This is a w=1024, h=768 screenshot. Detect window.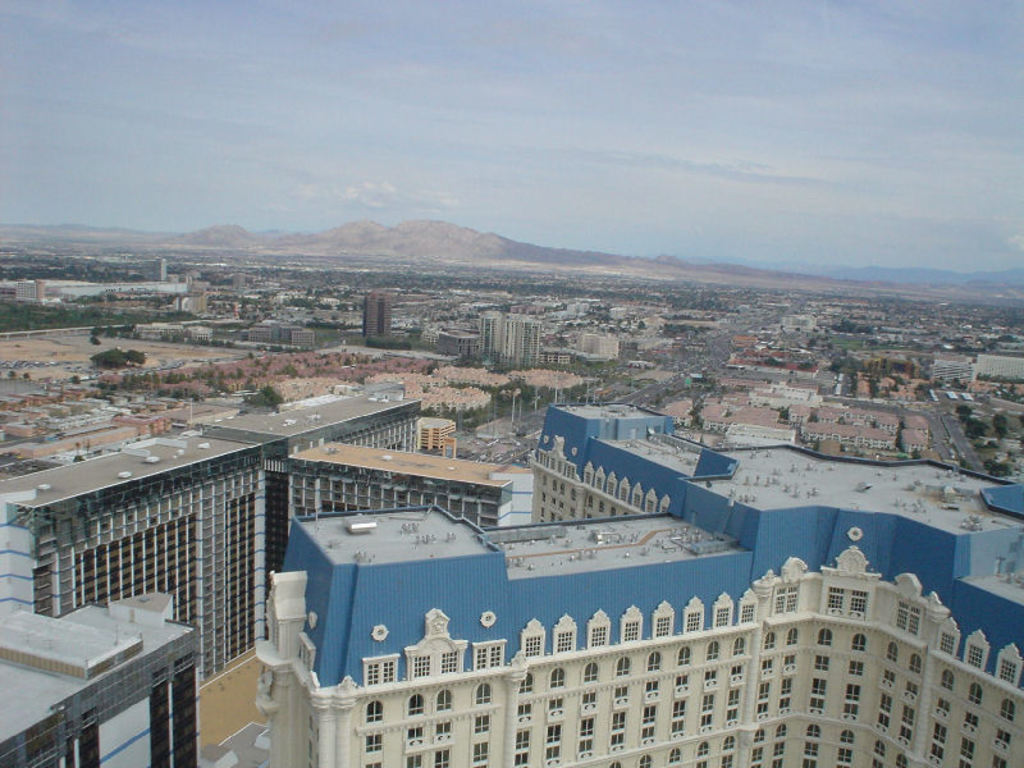
detection(712, 605, 733, 626).
